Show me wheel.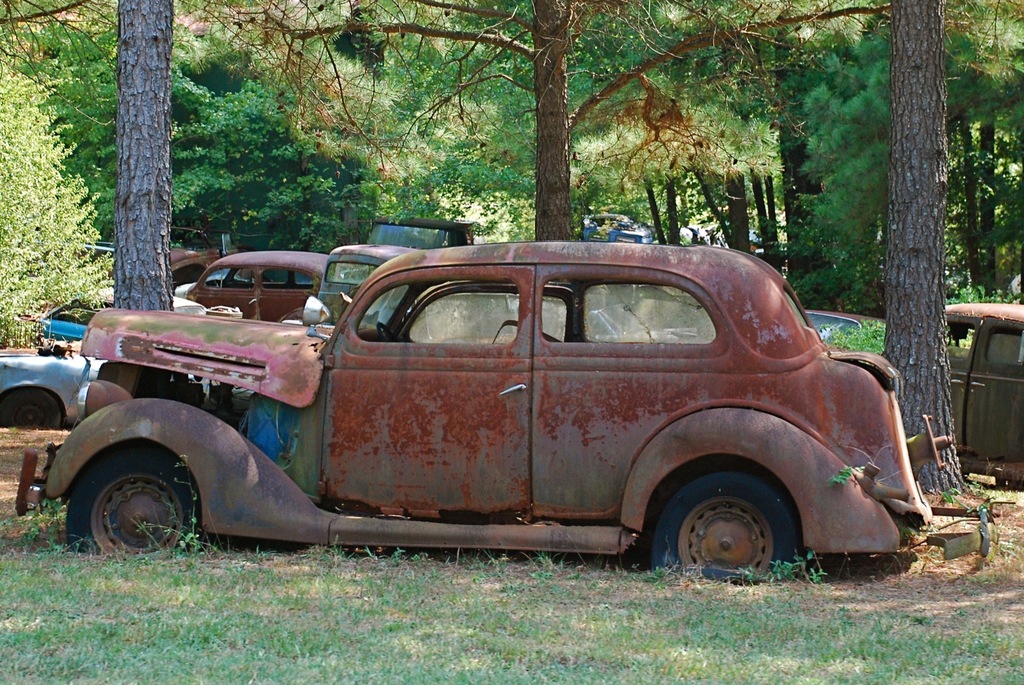
wheel is here: bbox=(650, 471, 792, 584).
